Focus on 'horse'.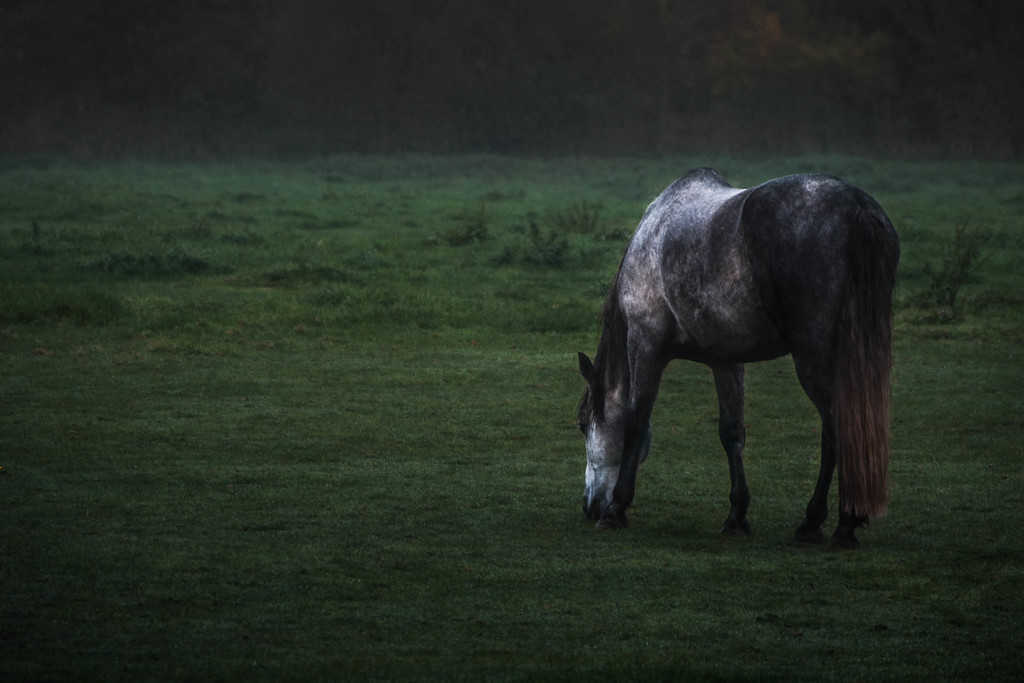
Focused at box(581, 164, 902, 549).
